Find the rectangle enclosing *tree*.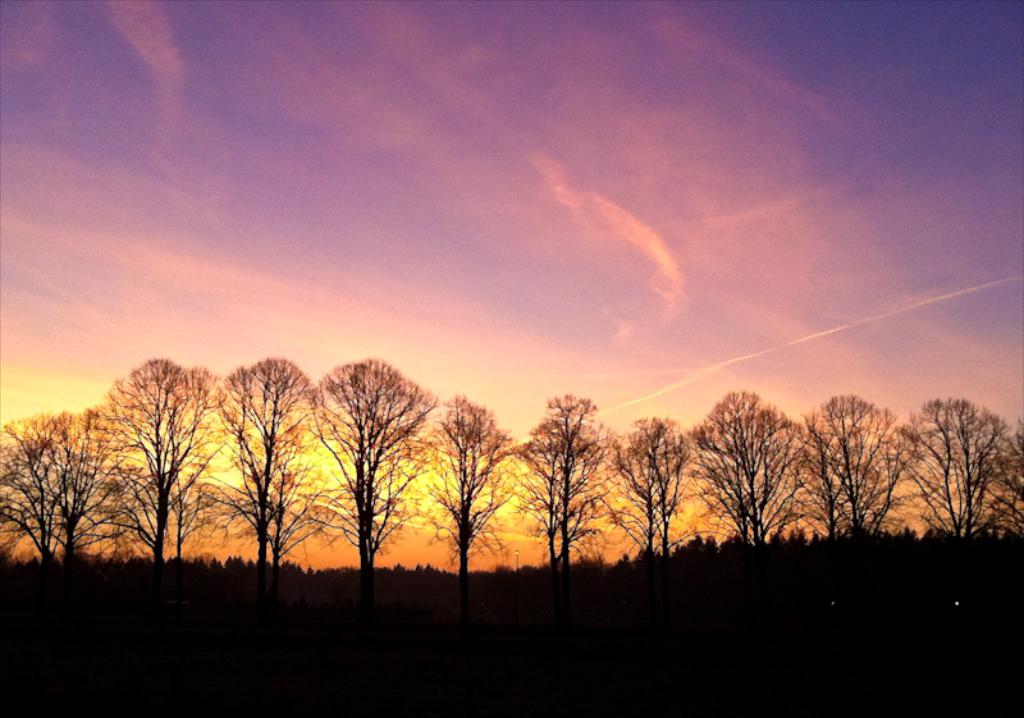
[608,410,713,555].
